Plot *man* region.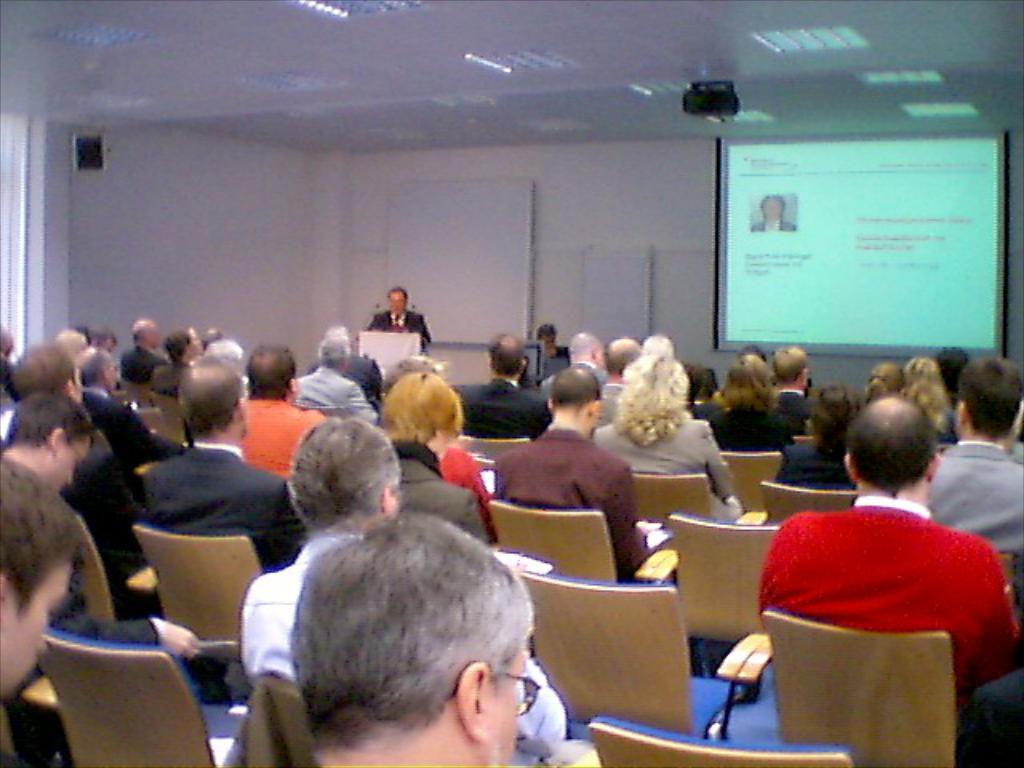
Plotted at [left=766, top=339, right=822, bottom=424].
